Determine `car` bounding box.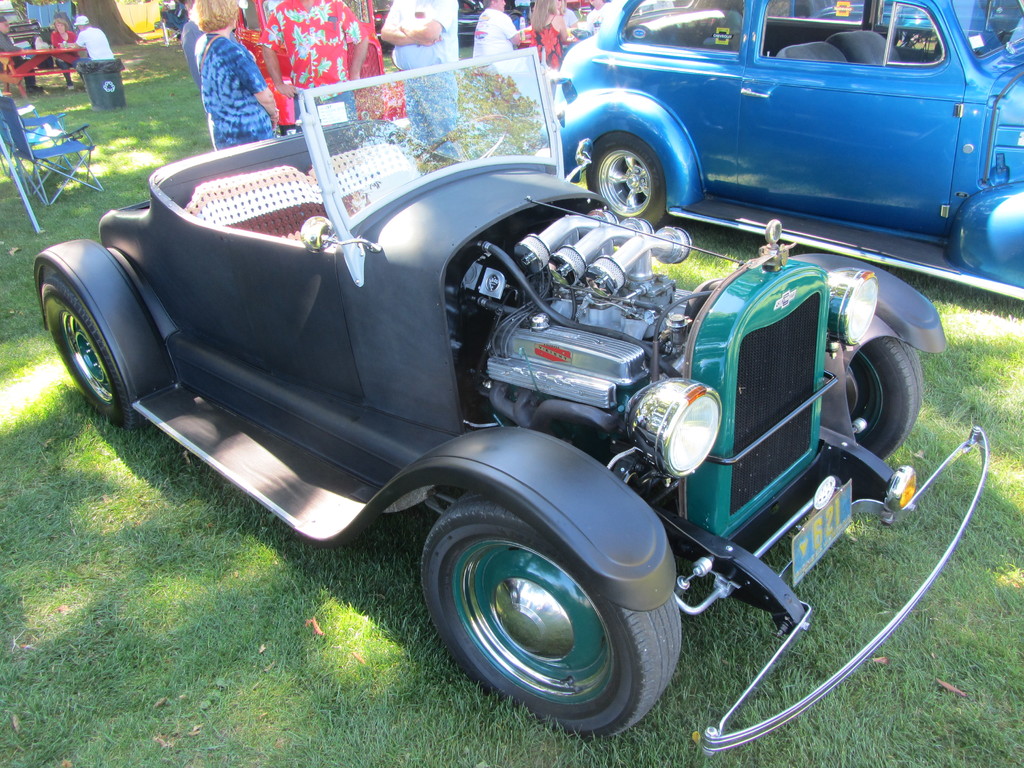
Determined: (left=26, top=44, right=991, bottom=760).
